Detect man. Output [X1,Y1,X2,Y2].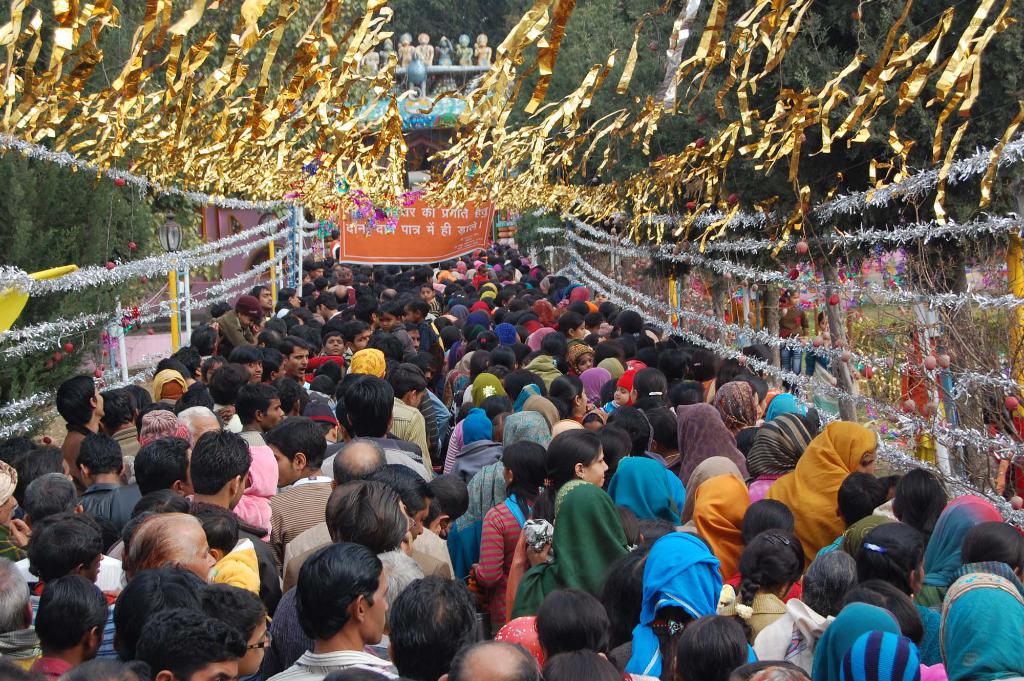
[383,571,479,680].
